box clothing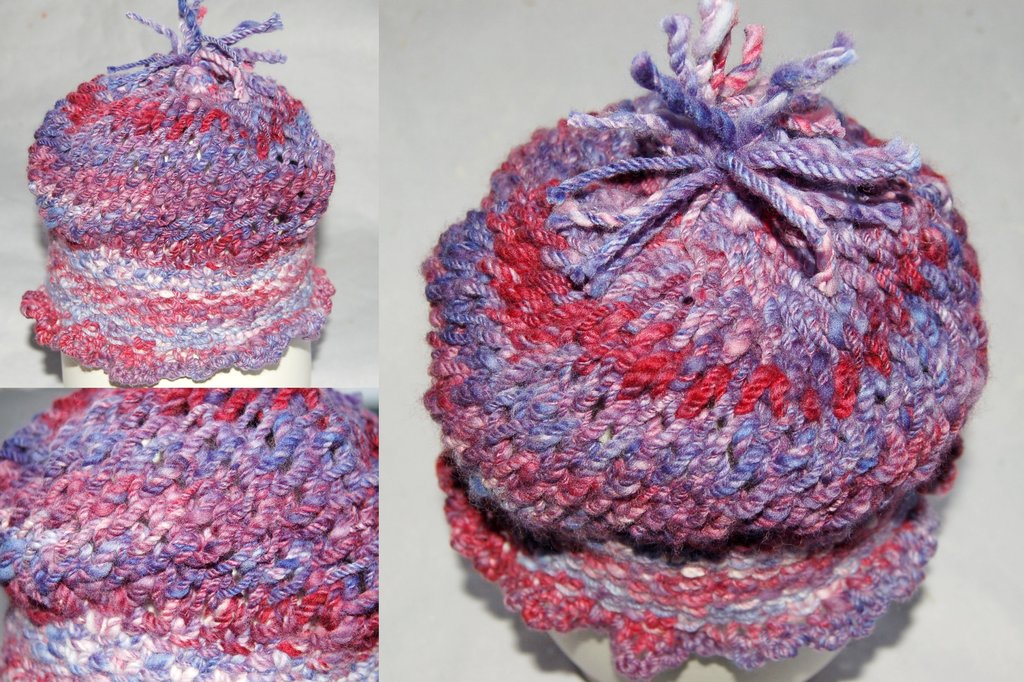
{"left": 24, "top": 26, "right": 345, "bottom": 404}
